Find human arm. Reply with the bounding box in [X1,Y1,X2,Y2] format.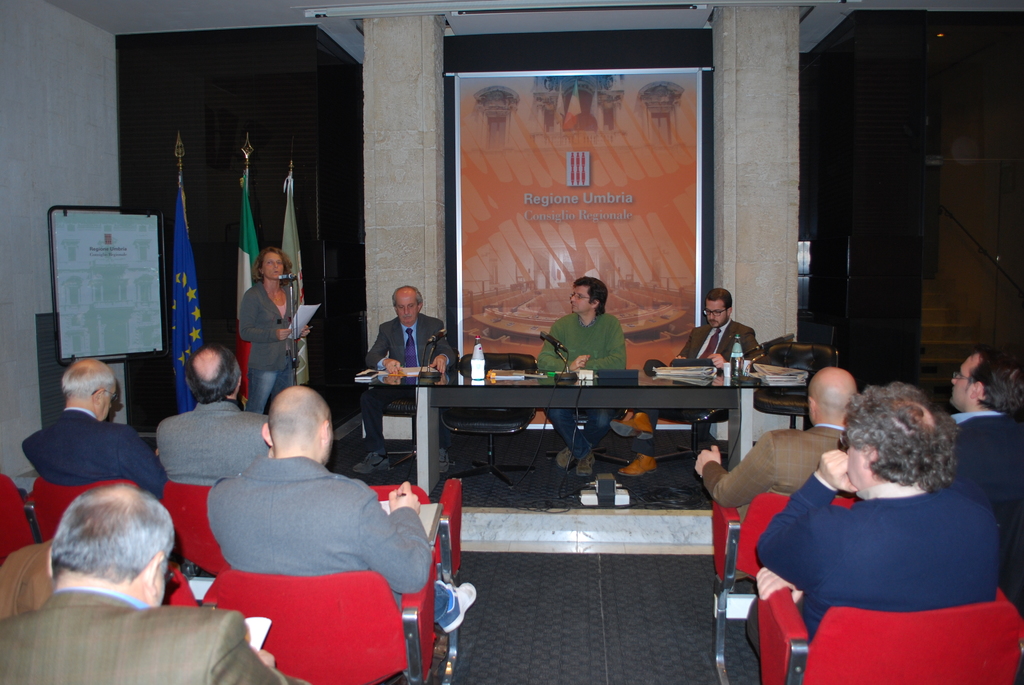
[356,481,436,619].
